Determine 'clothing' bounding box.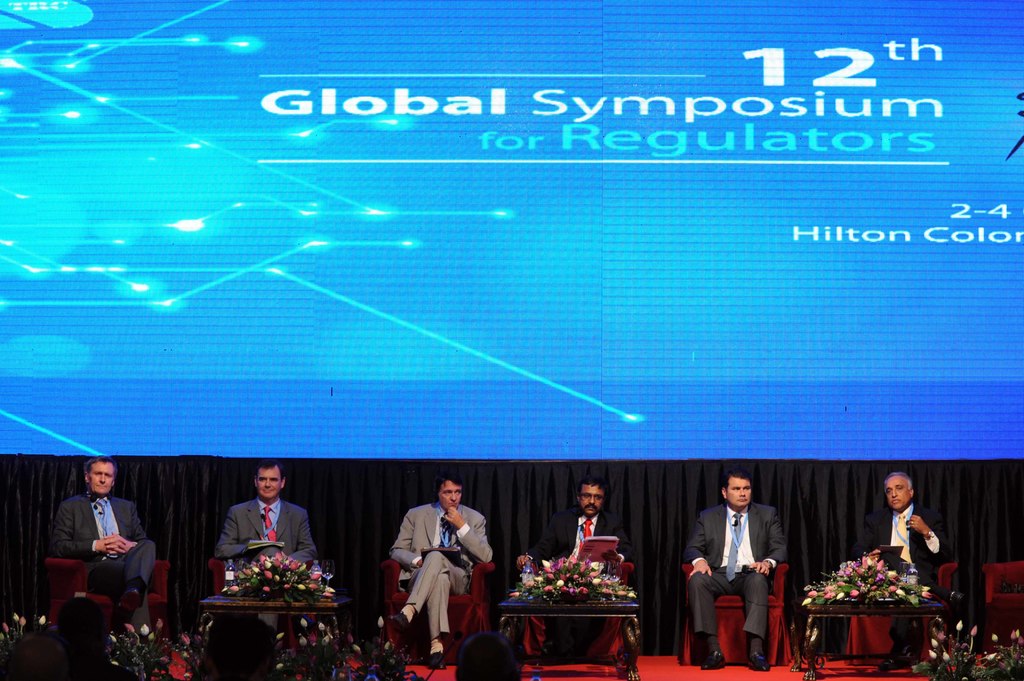
Determined: x1=859, y1=503, x2=952, y2=602.
